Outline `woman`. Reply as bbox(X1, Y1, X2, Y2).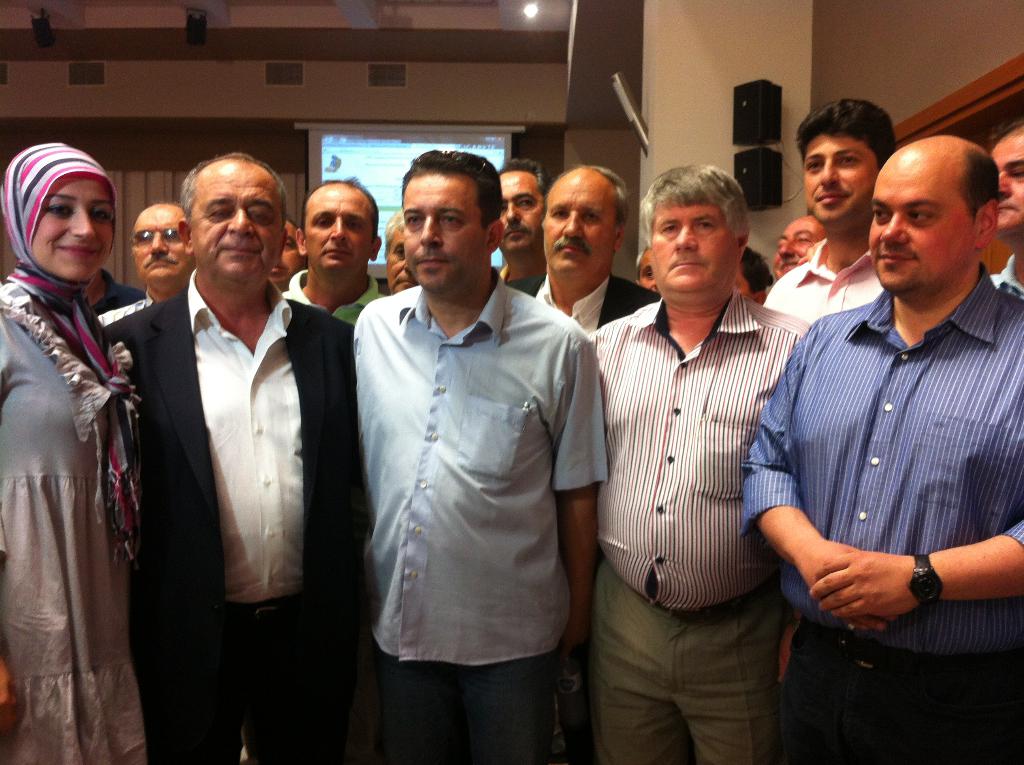
bbox(19, 161, 127, 749).
